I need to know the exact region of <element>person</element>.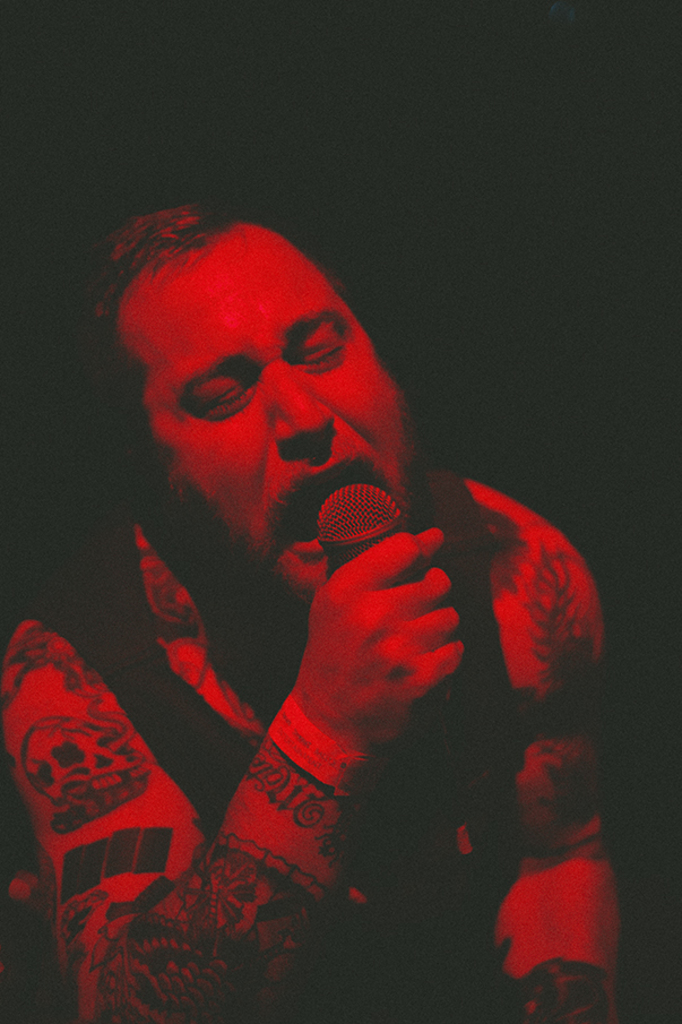
Region: Rect(66, 215, 577, 1014).
